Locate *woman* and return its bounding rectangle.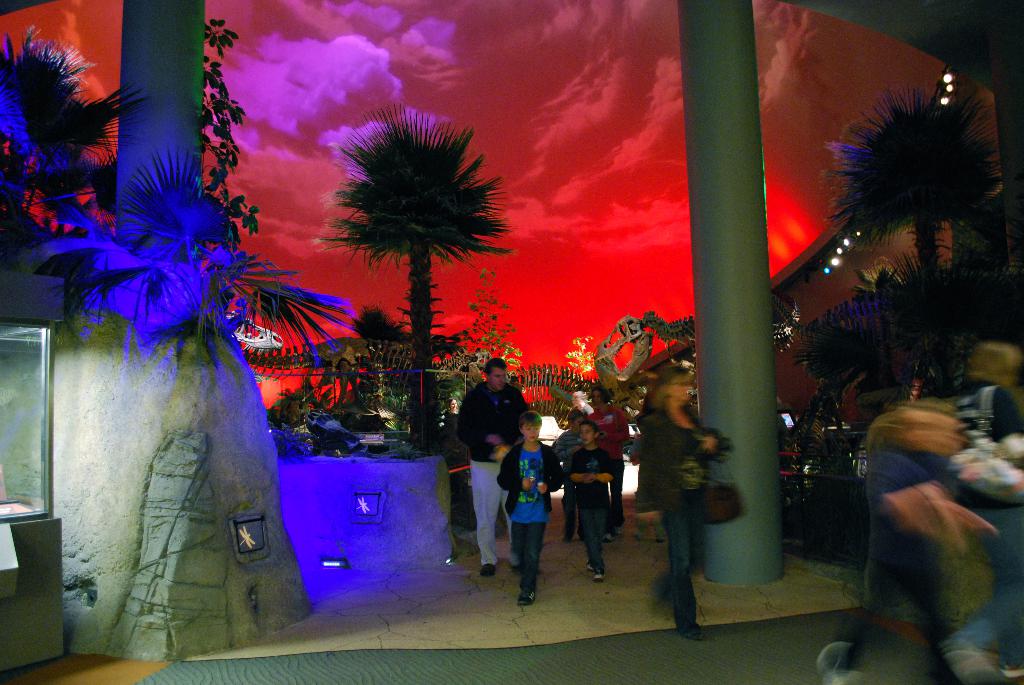
detection(636, 358, 729, 635).
